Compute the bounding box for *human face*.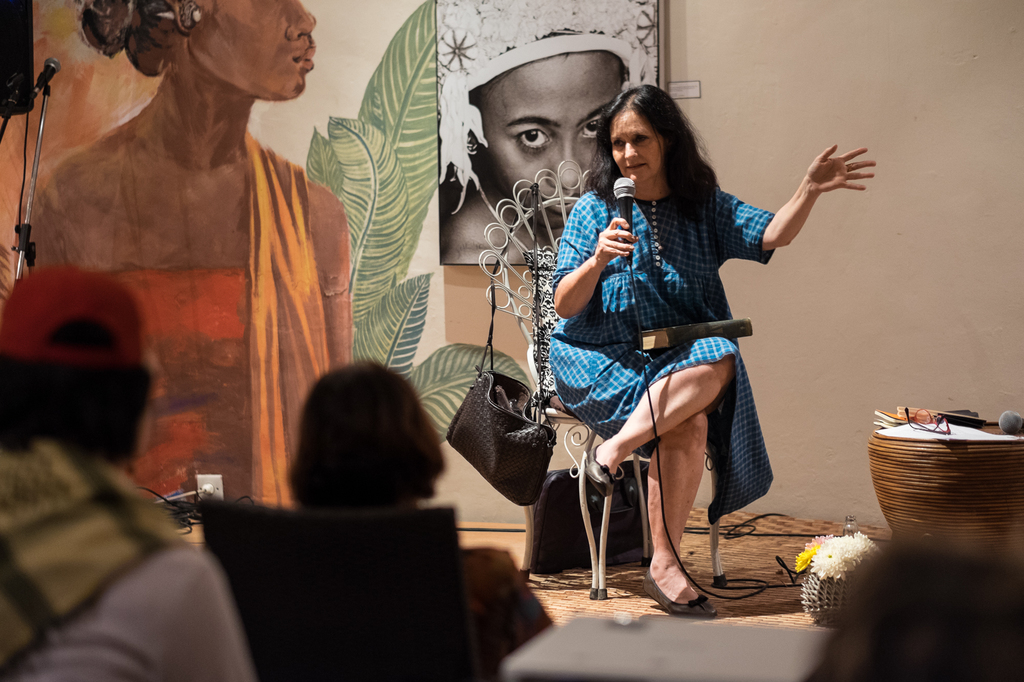
pyautogui.locateOnScreen(611, 105, 666, 180).
